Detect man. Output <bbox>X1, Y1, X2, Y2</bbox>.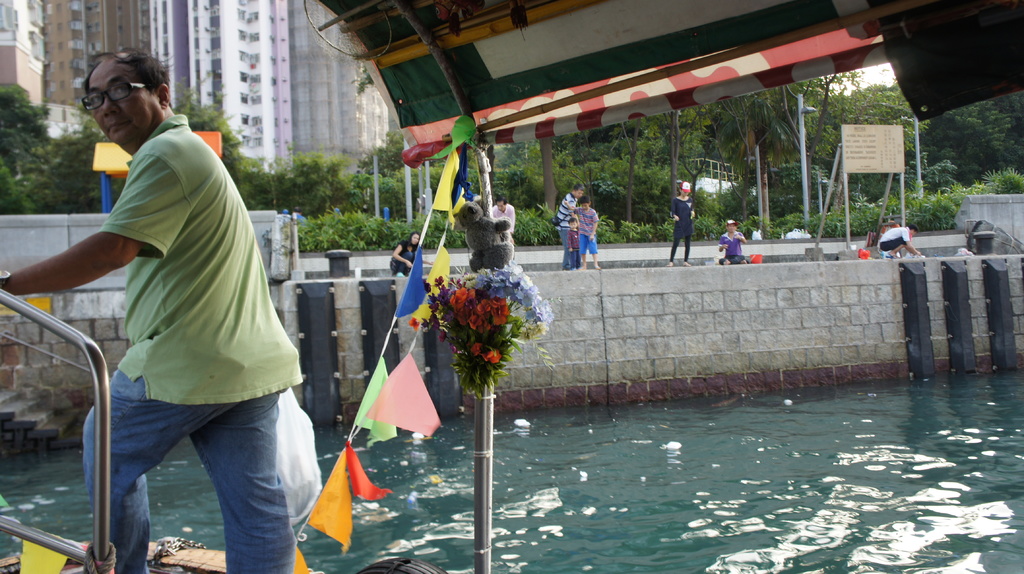
<bbox>38, 63, 322, 570</bbox>.
